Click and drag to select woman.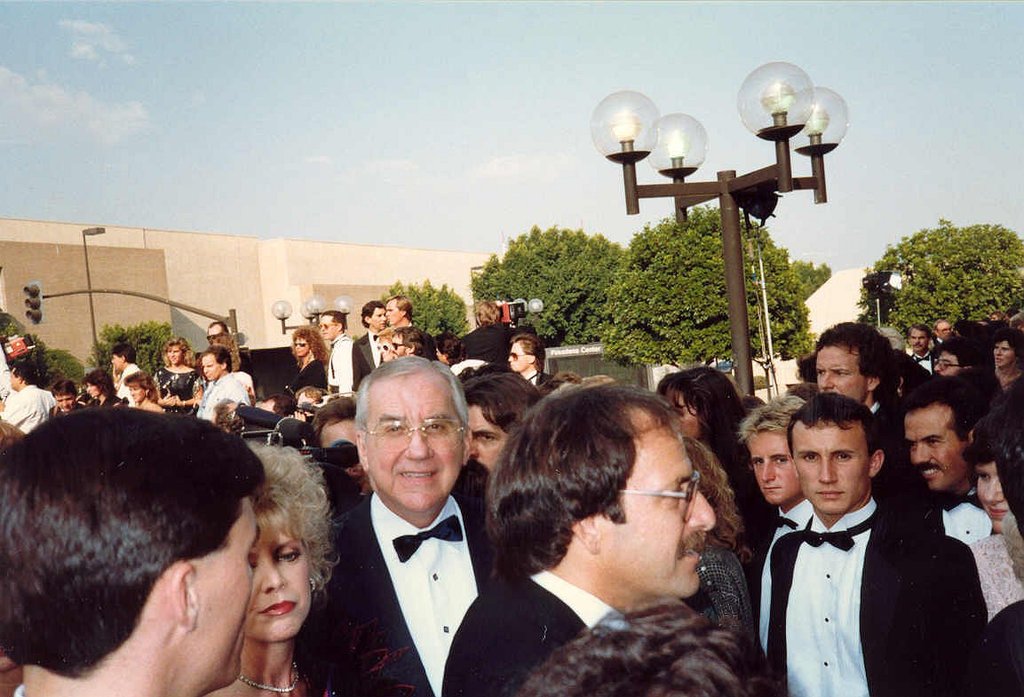
Selection: region(959, 413, 1023, 623).
